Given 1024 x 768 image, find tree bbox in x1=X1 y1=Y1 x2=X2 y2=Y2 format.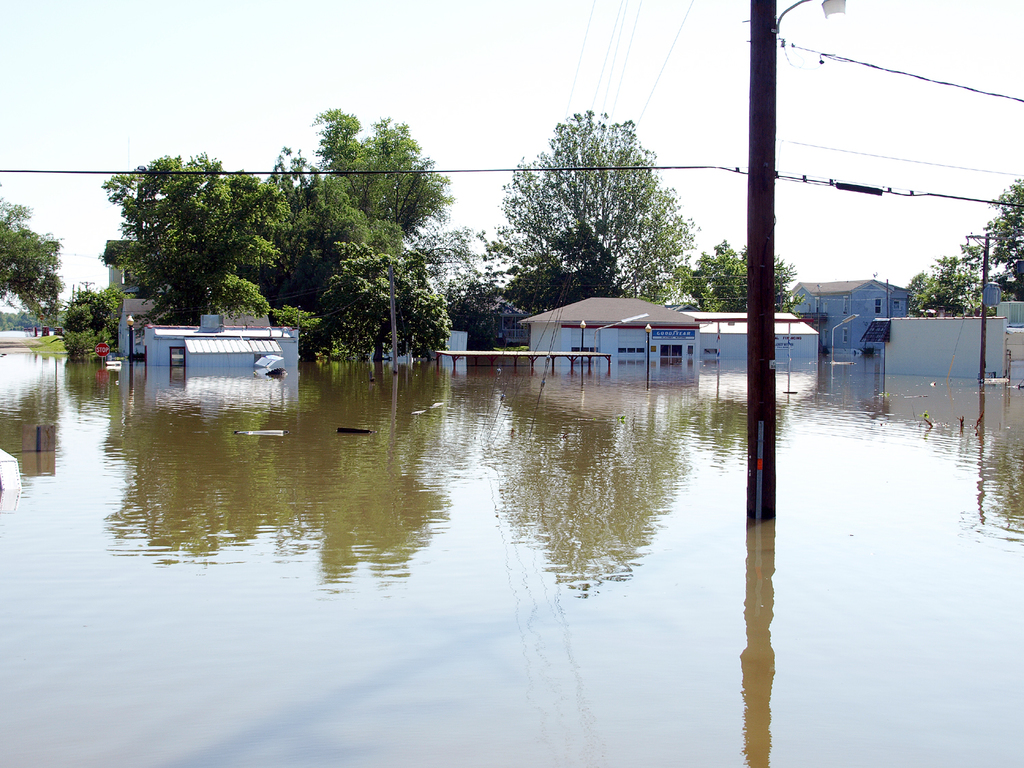
x1=678 y1=237 x2=801 y2=316.
